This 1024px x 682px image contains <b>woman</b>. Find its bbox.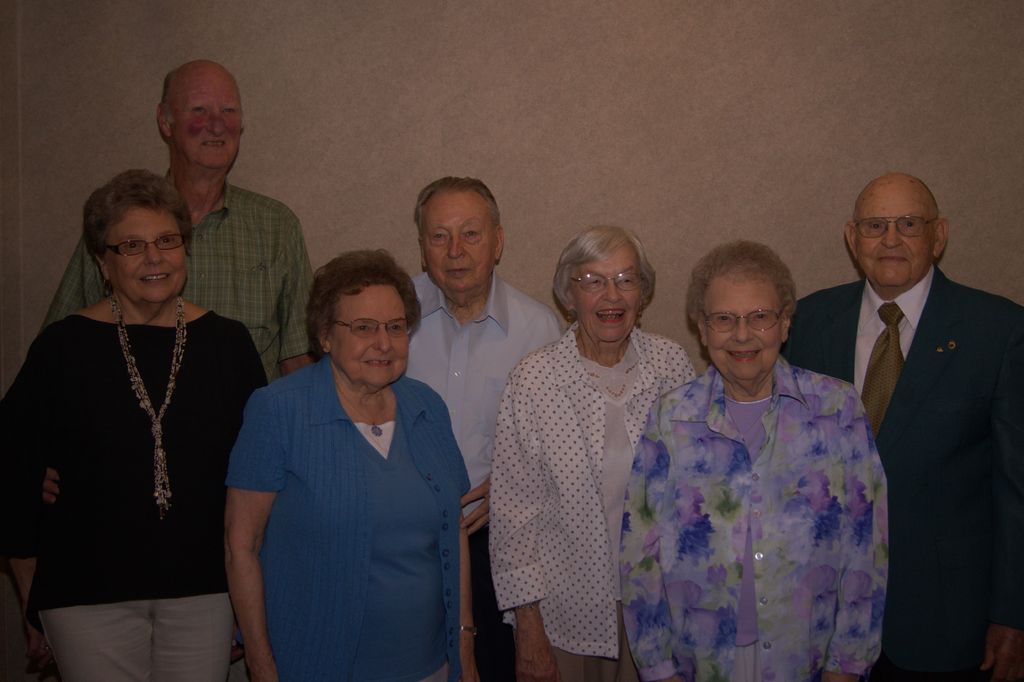
<box>488,226,697,681</box>.
